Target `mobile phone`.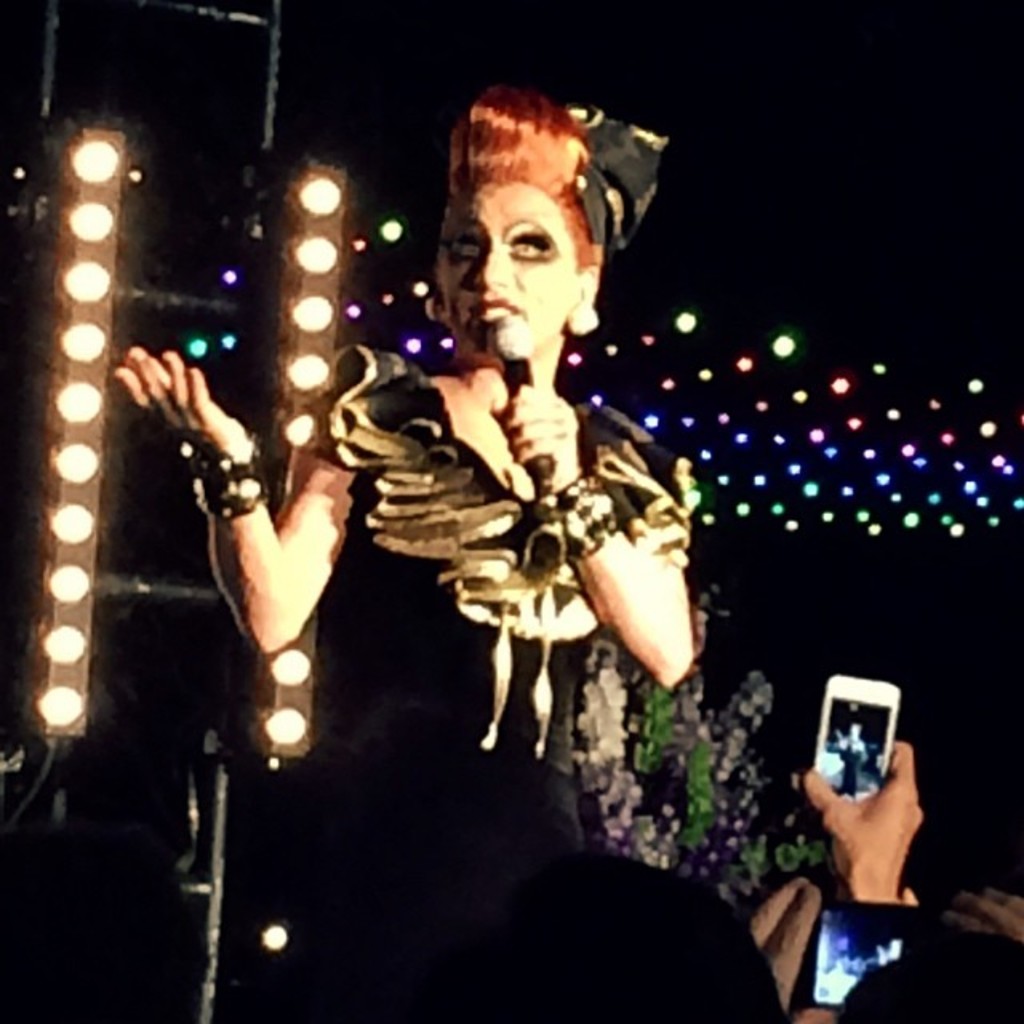
Target region: <region>792, 902, 947, 1011</region>.
